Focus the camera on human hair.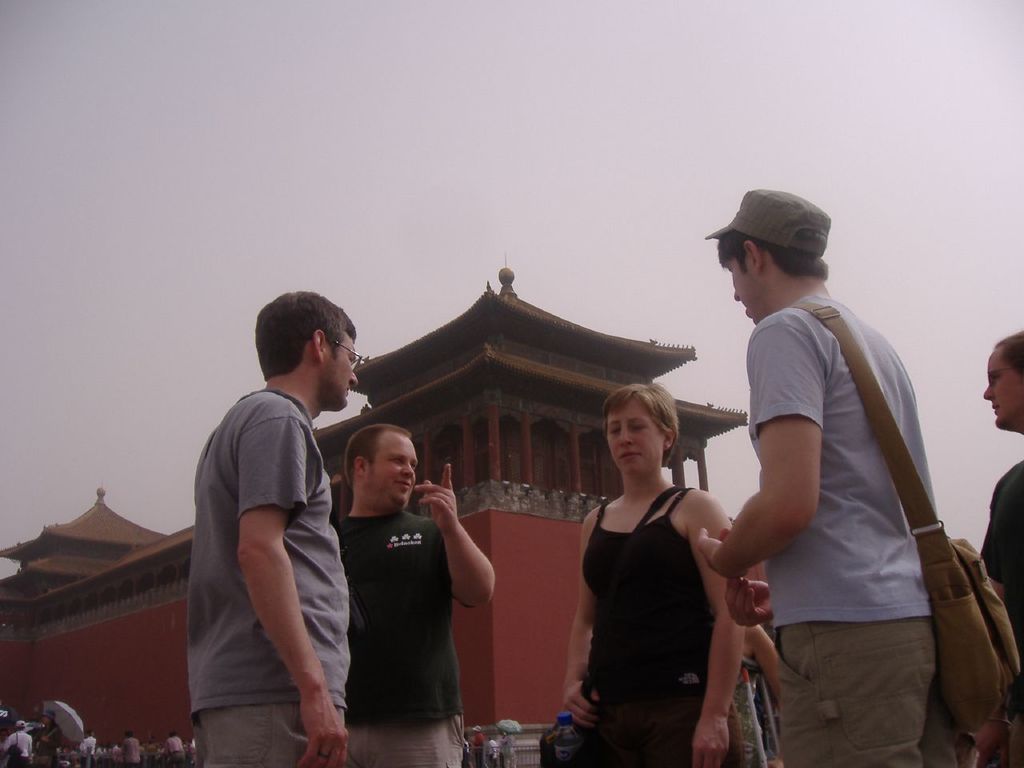
Focus region: region(344, 422, 412, 491).
